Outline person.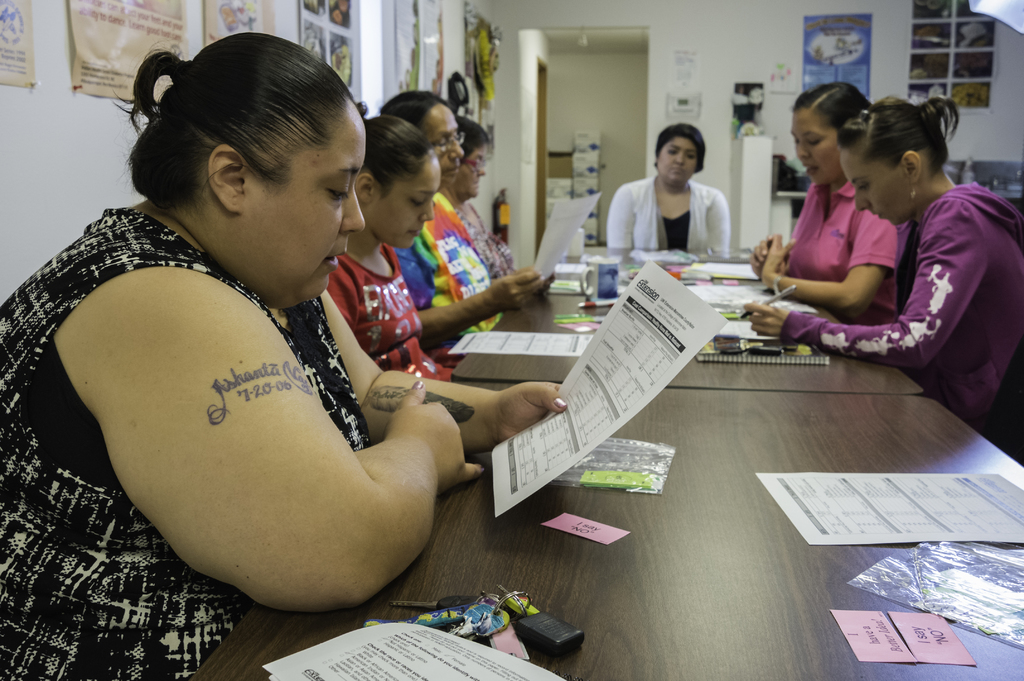
Outline: l=619, t=124, r=750, b=269.
